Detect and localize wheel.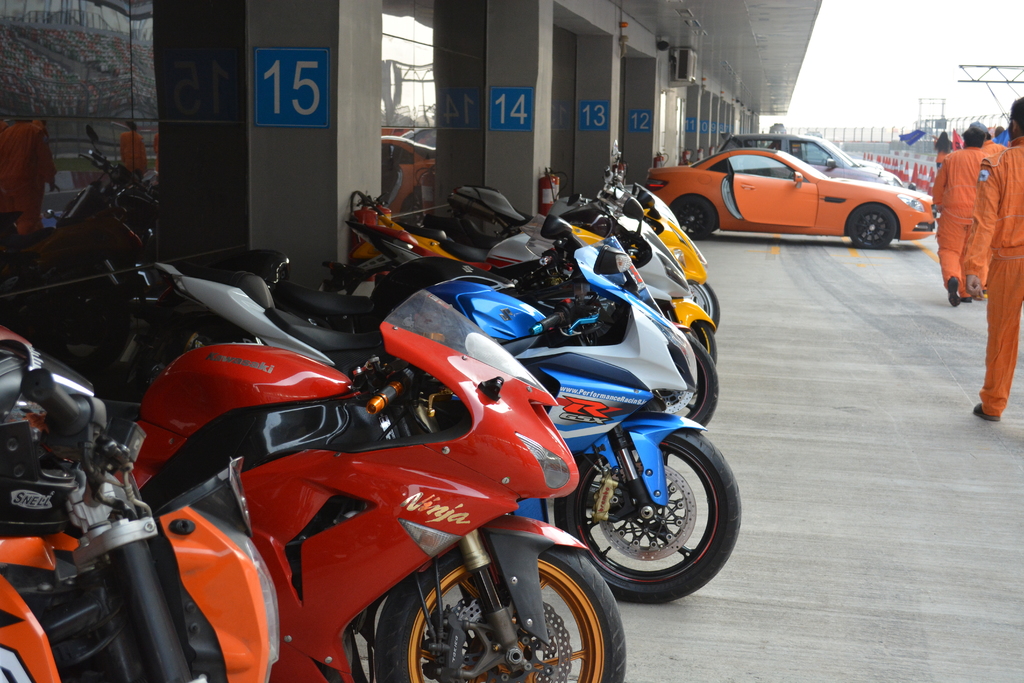
Localized at Rect(365, 555, 608, 677).
